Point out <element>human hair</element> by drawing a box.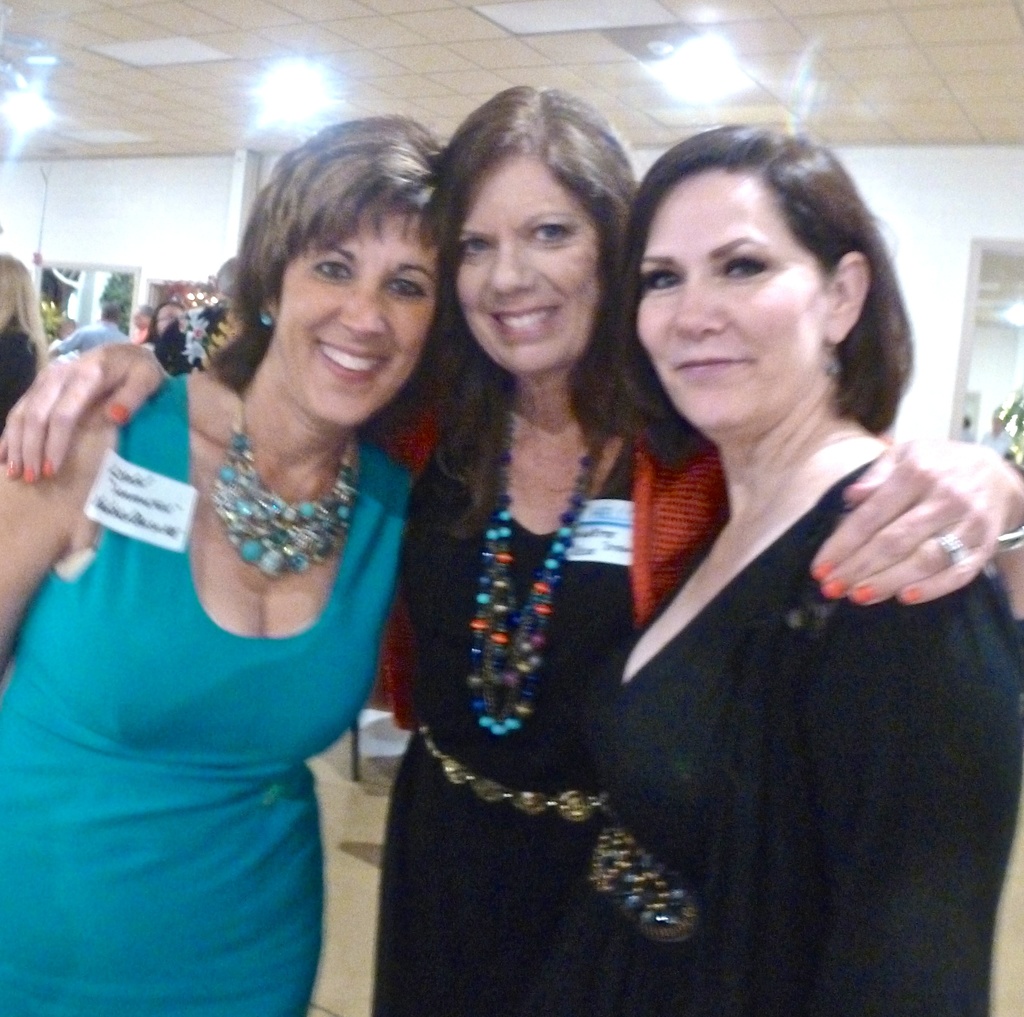
218:93:436:420.
